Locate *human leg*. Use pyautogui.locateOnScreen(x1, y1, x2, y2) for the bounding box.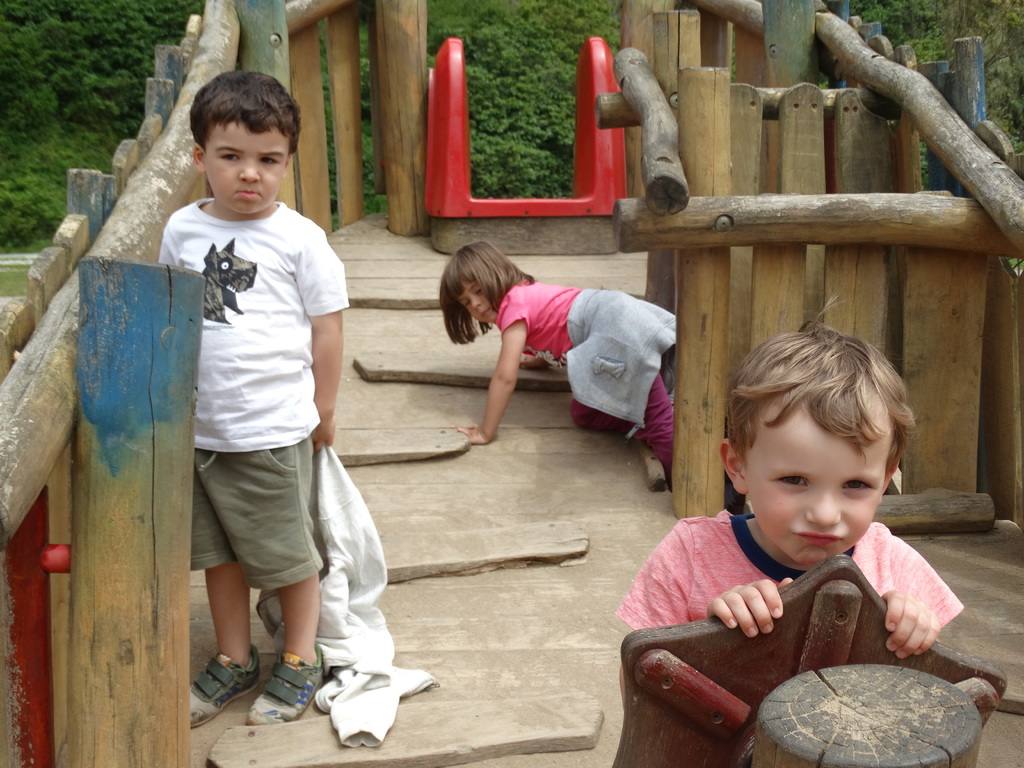
pyautogui.locateOnScreen(184, 561, 253, 723).
